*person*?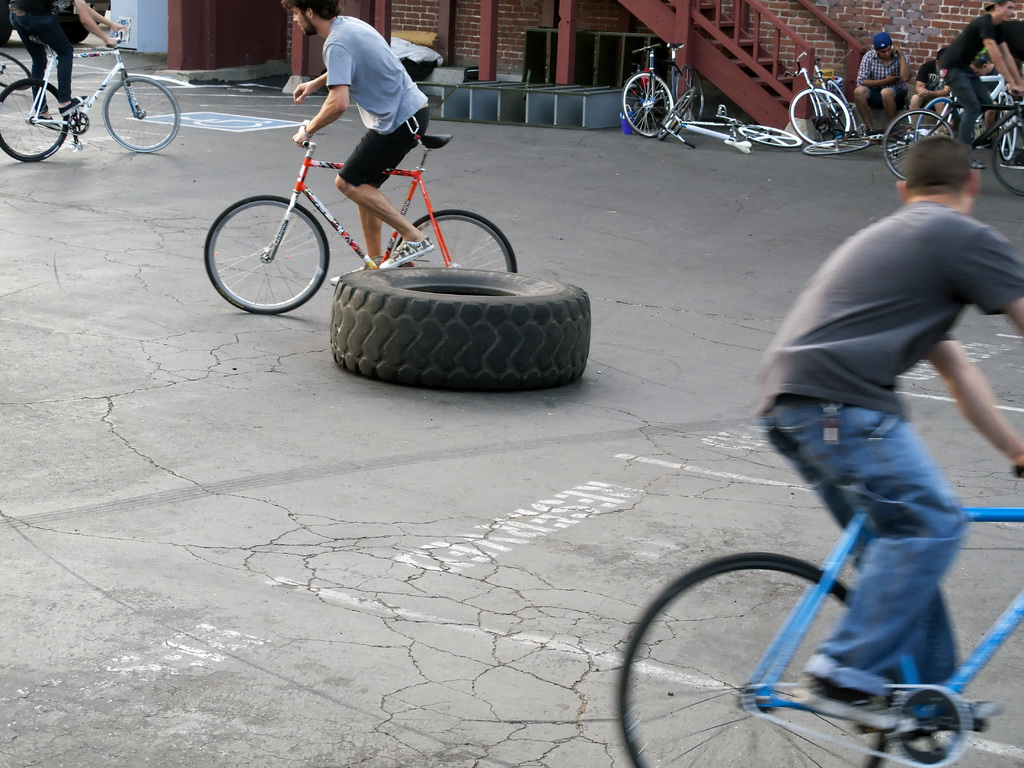
detection(934, 0, 1023, 162)
